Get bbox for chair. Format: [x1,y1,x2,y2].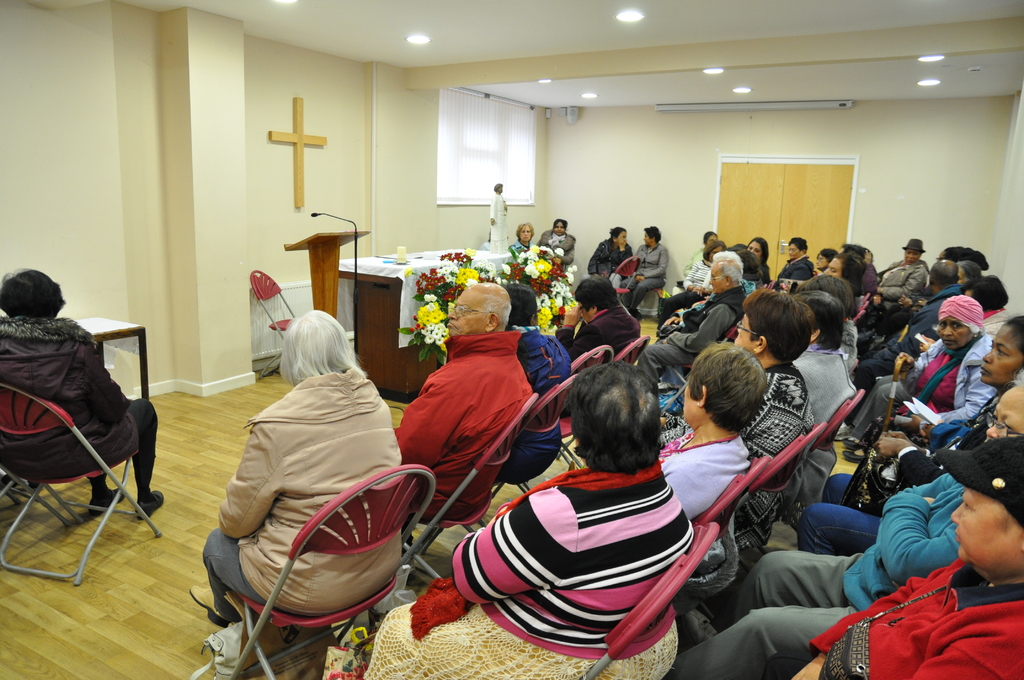
[787,382,865,521].
